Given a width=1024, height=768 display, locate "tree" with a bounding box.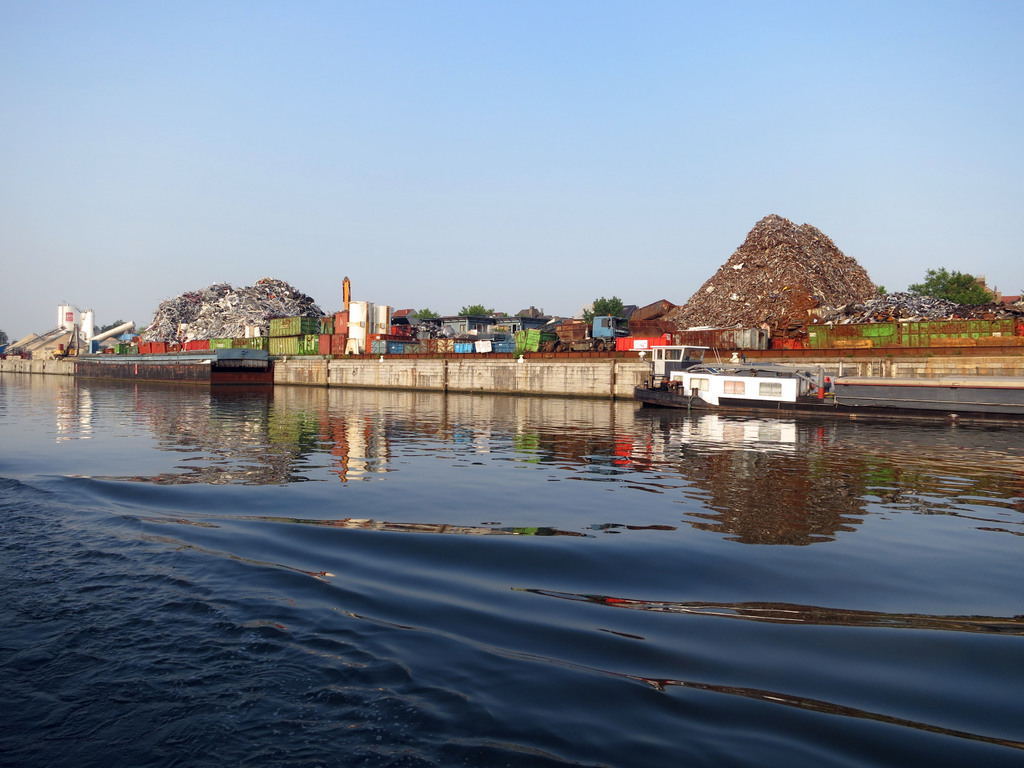
Located: locate(0, 327, 12, 355).
